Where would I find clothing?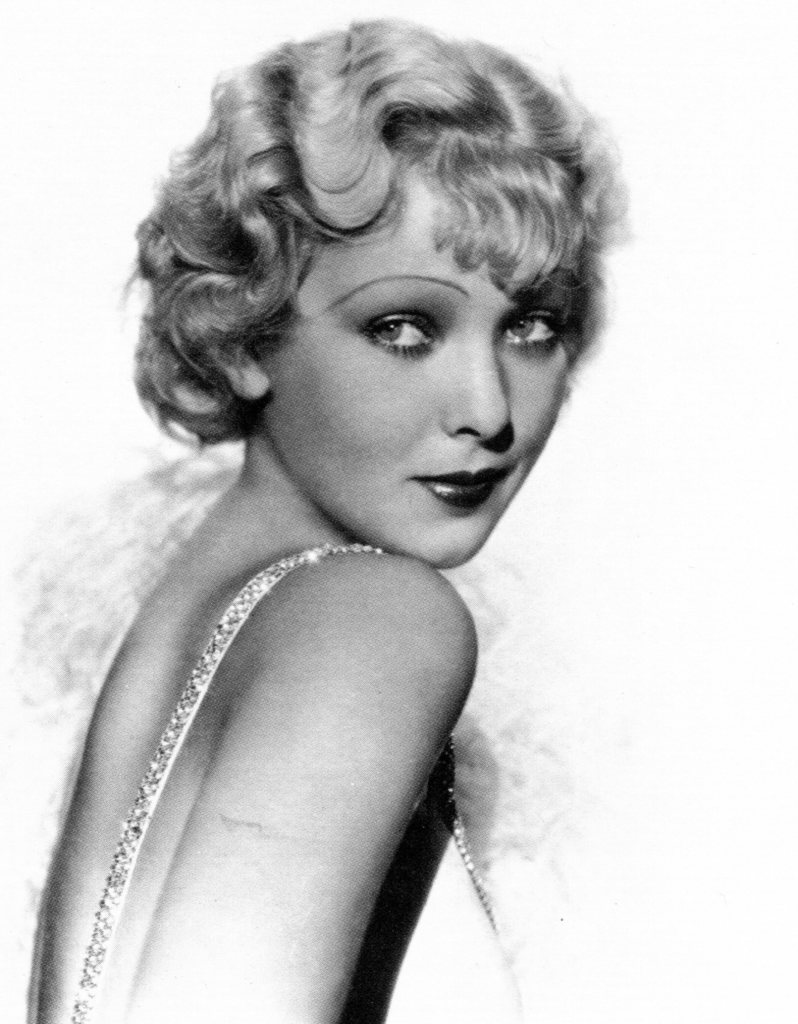
At 76, 541, 515, 1023.
